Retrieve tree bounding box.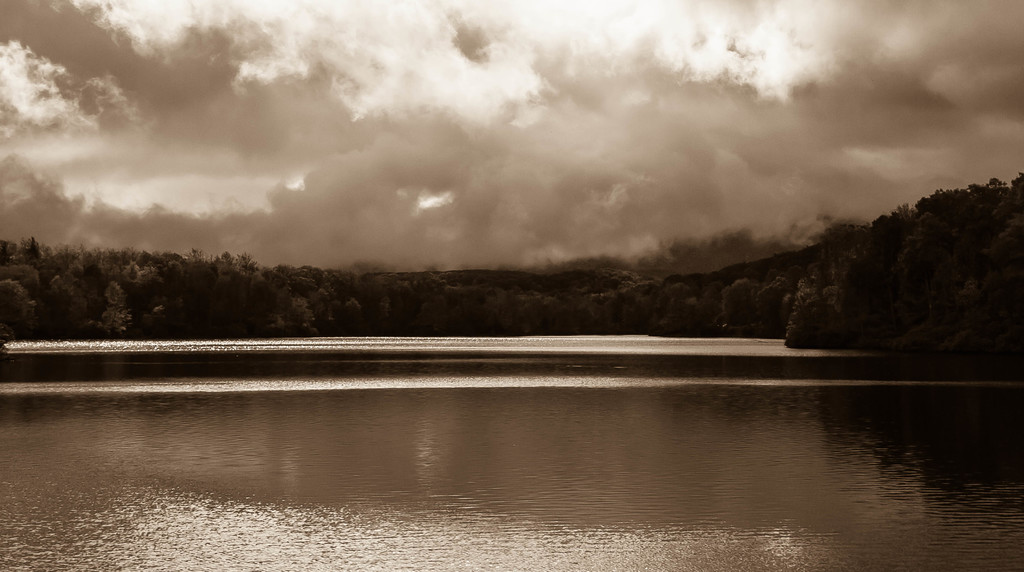
Bounding box: left=353, top=269, right=404, bottom=335.
